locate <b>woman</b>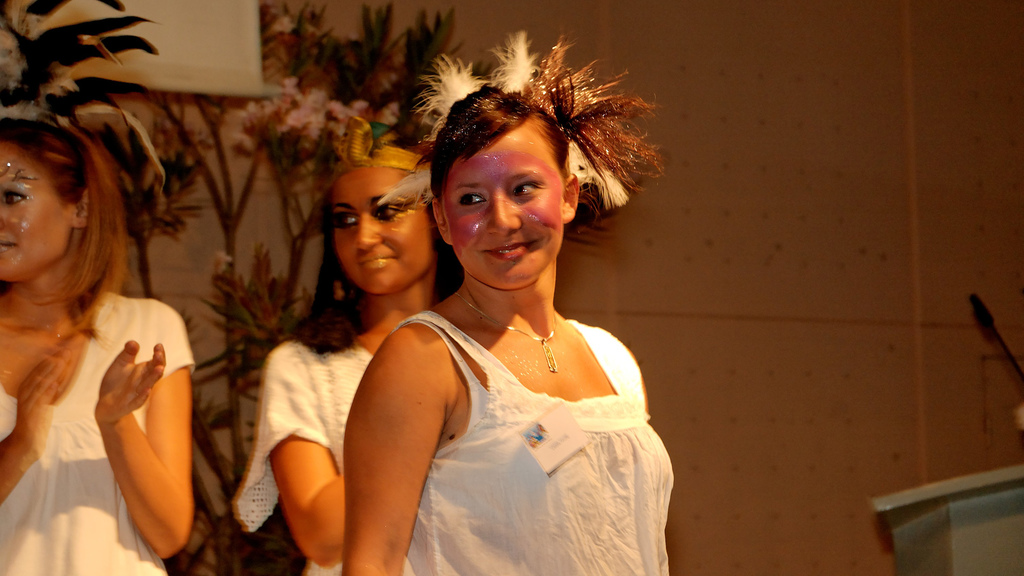
bbox=[0, 103, 202, 560]
